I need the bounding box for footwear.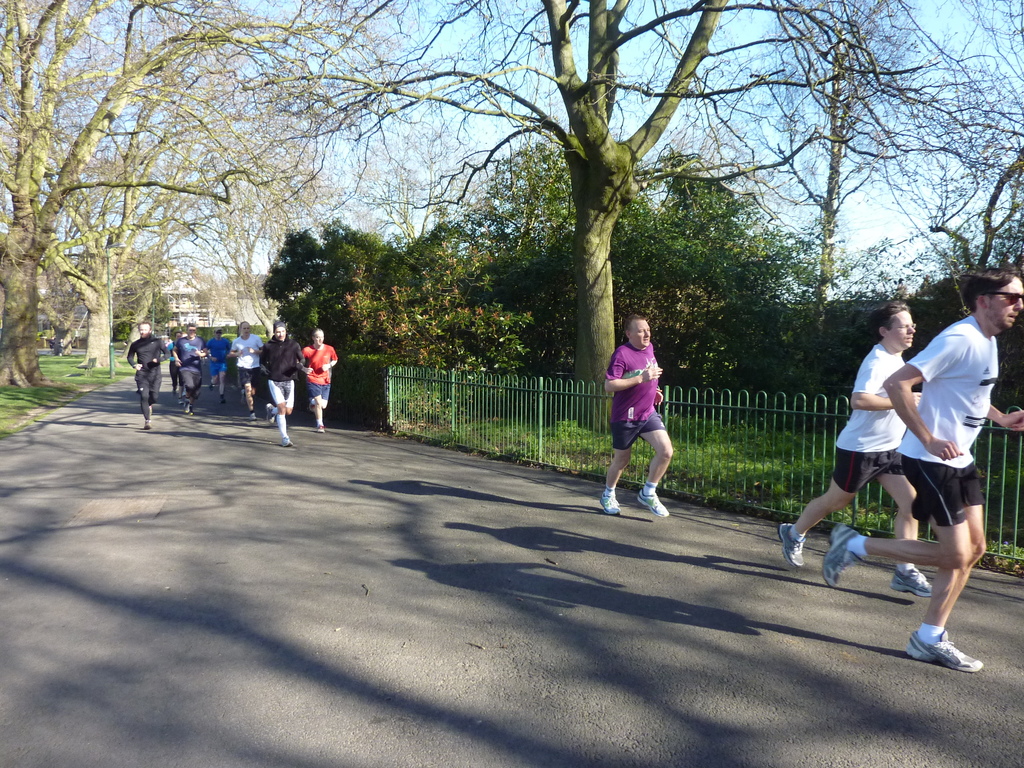
Here it is: x1=891 y1=561 x2=941 y2=596.
